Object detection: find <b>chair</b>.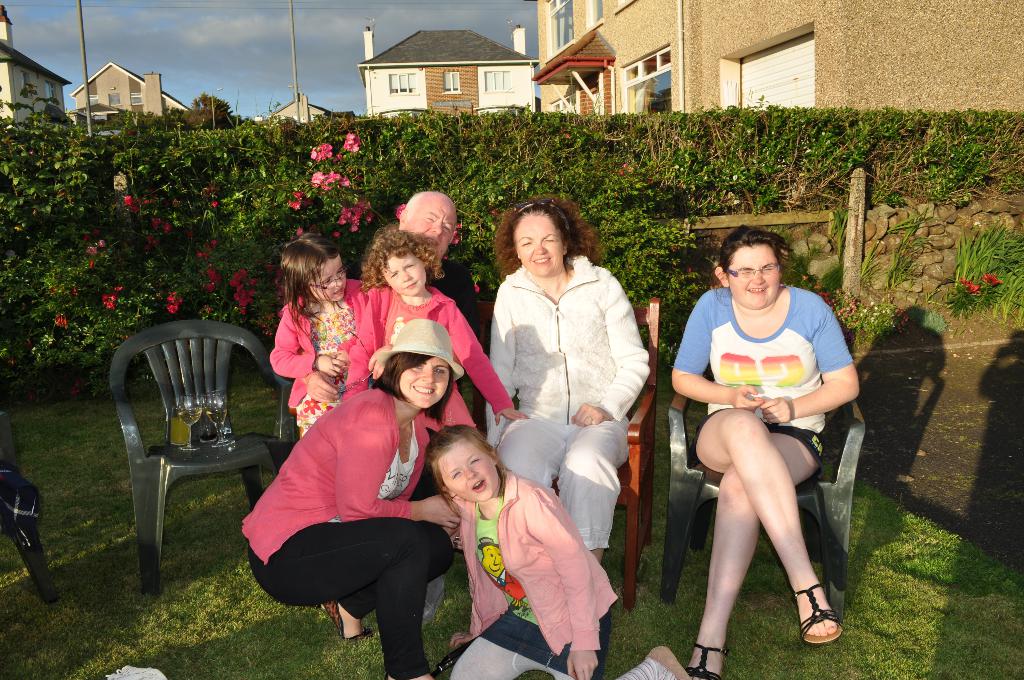
477 300 664 610.
